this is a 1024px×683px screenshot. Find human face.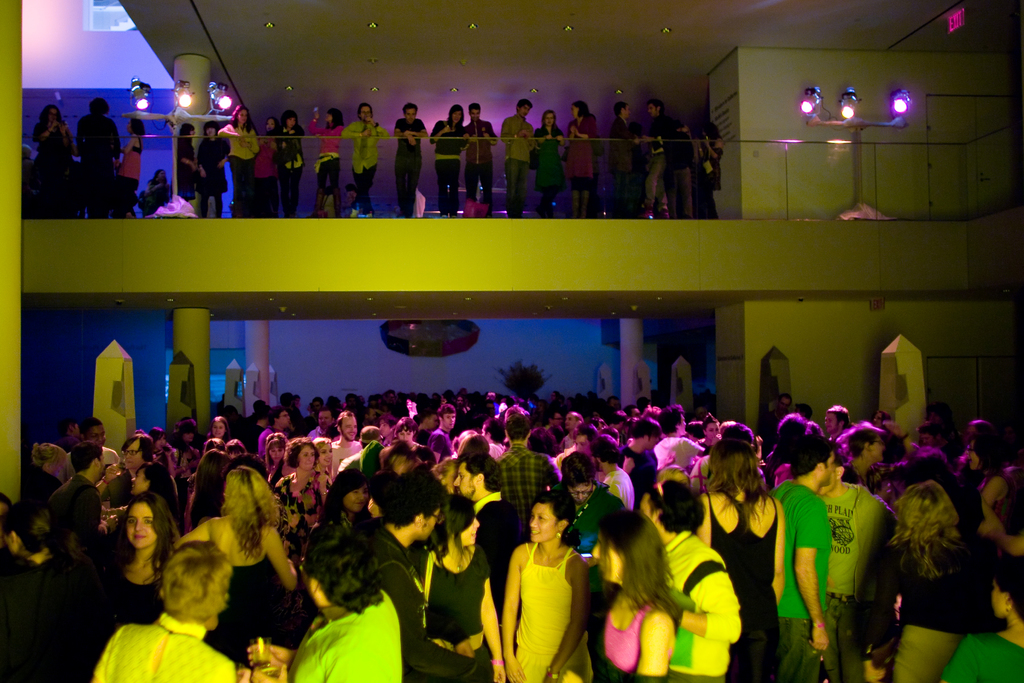
Bounding box: (left=276, top=407, right=291, bottom=431).
